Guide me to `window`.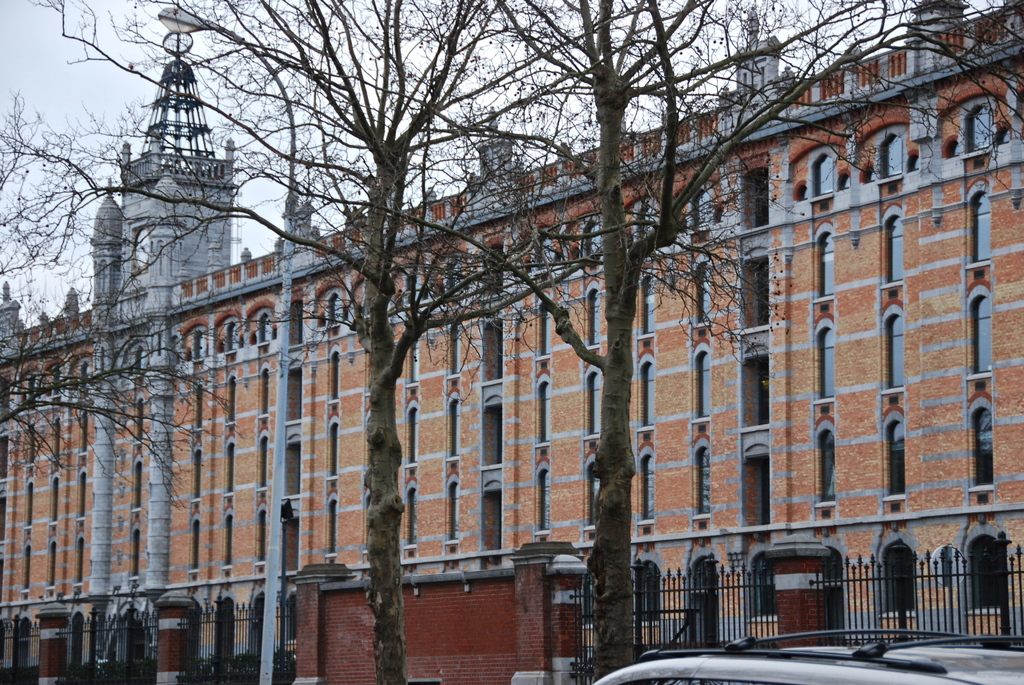
Guidance: pyautogui.locateOnScreen(814, 327, 840, 399).
